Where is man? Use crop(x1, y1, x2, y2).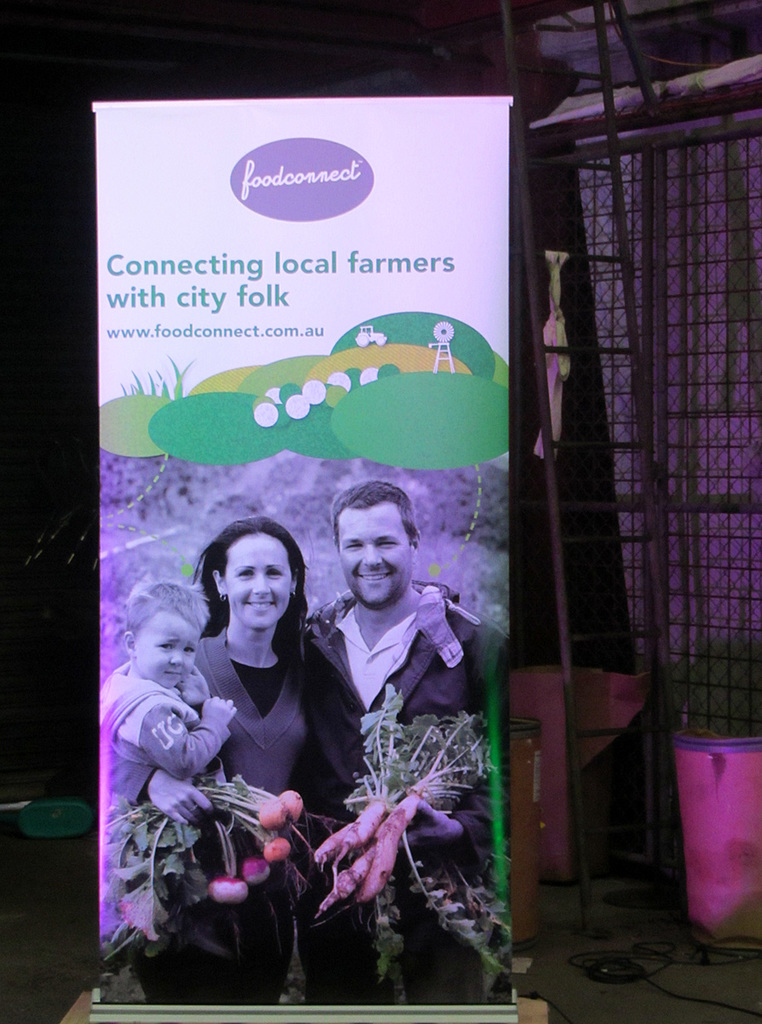
crop(284, 502, 487, 875).
